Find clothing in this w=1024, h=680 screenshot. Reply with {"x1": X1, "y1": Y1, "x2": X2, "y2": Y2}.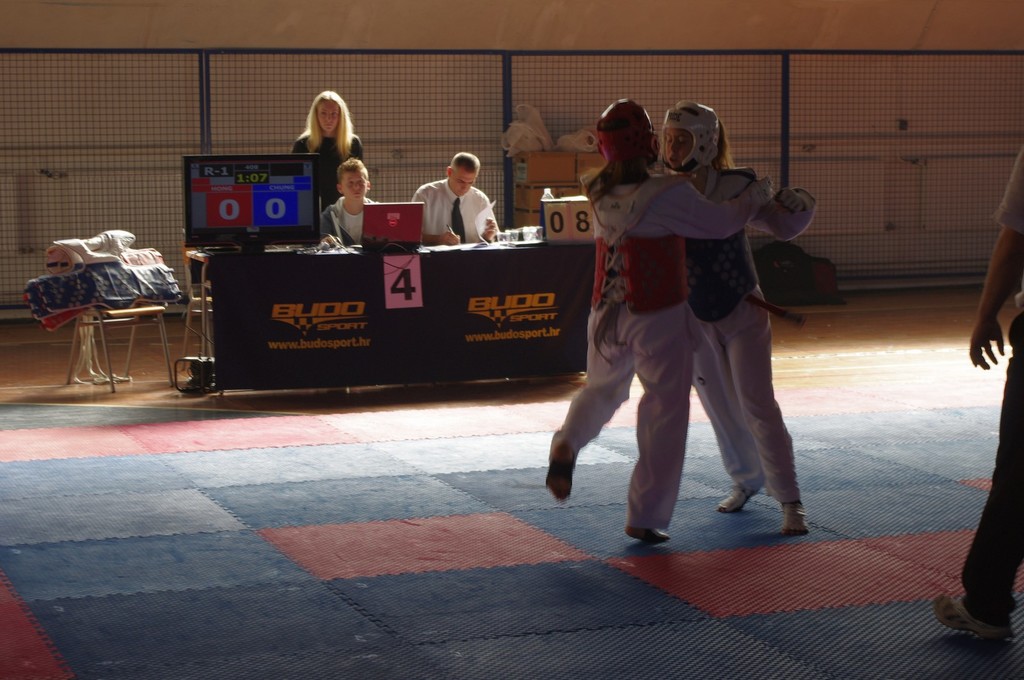
{"x1": 682, "y1": 170, "x2": 813, "y2": 503}.
